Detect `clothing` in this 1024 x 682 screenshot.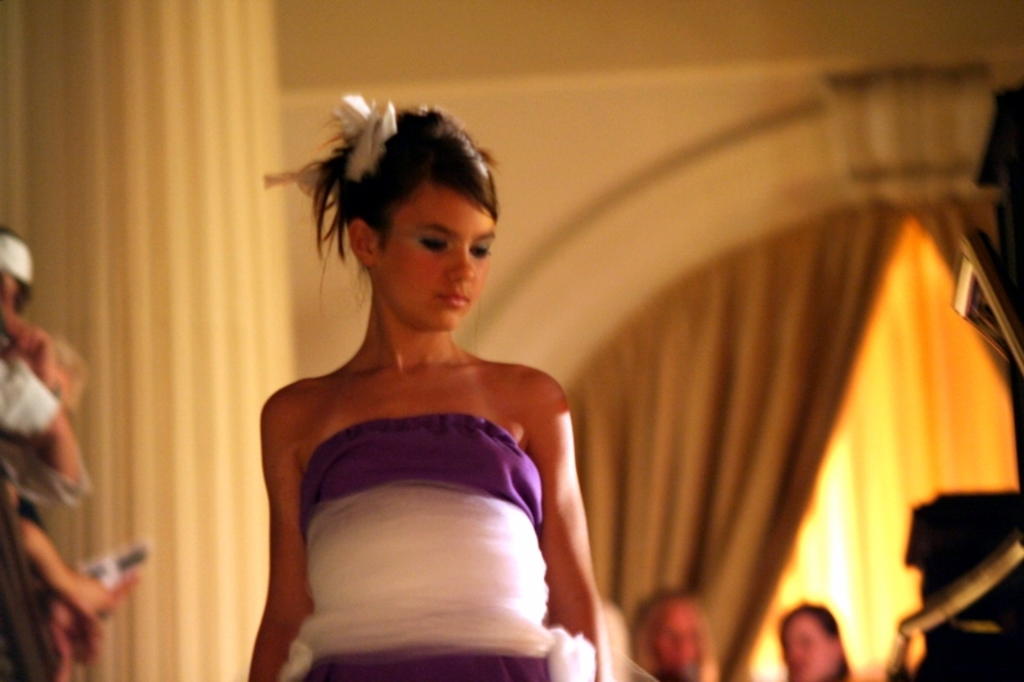
Detection: <bbox>270, 409, 564, 681</bbox>.
